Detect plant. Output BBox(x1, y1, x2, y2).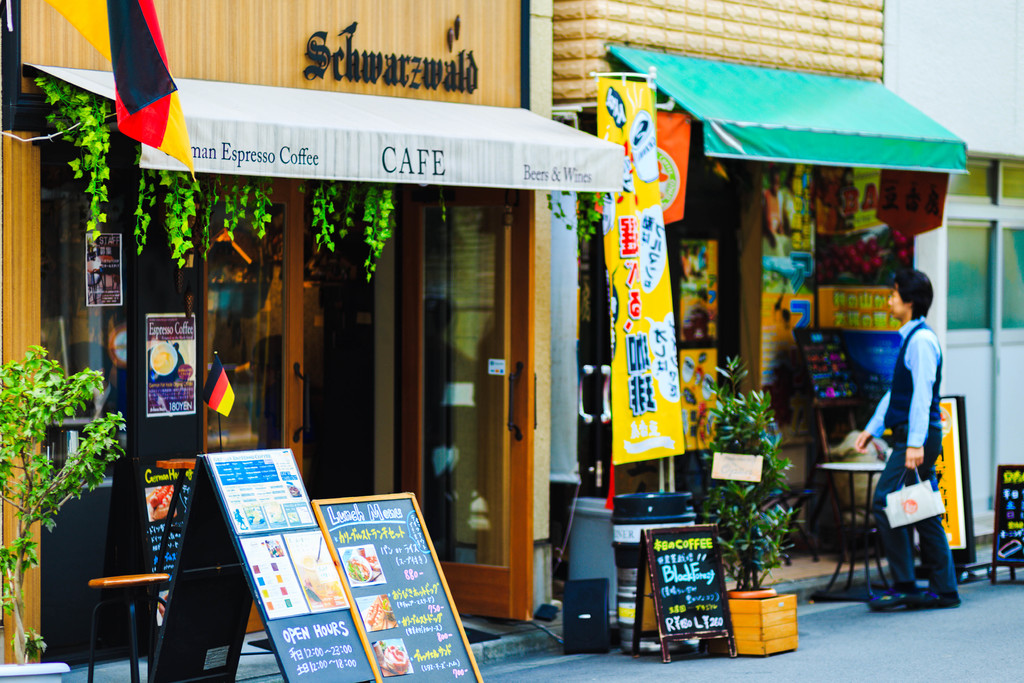
BBox(330, 180, 365, 247).
